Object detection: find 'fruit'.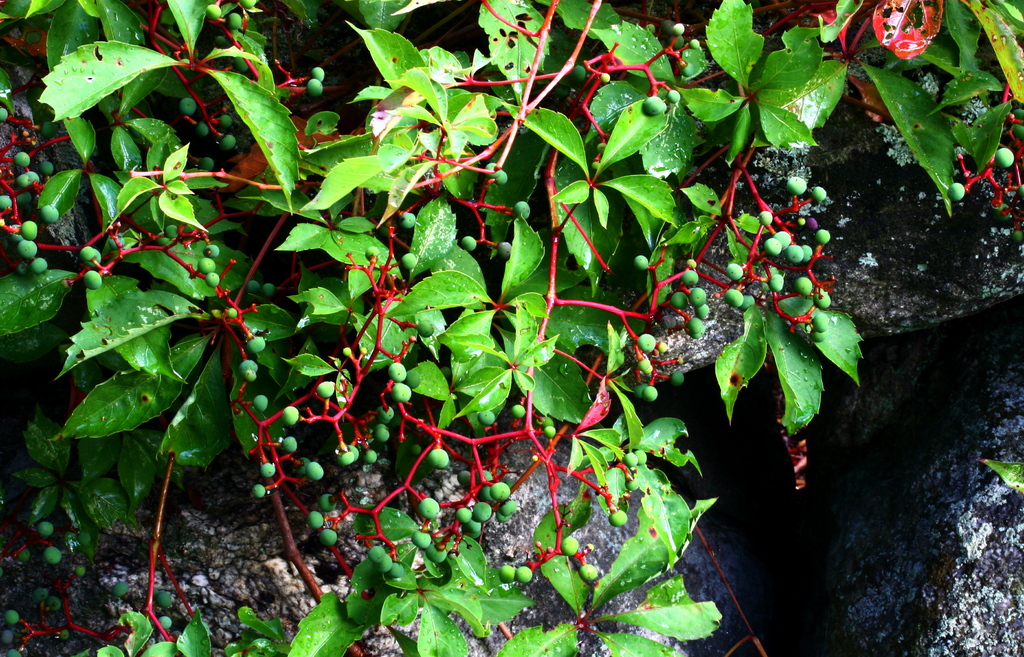
758/211/774/226.
